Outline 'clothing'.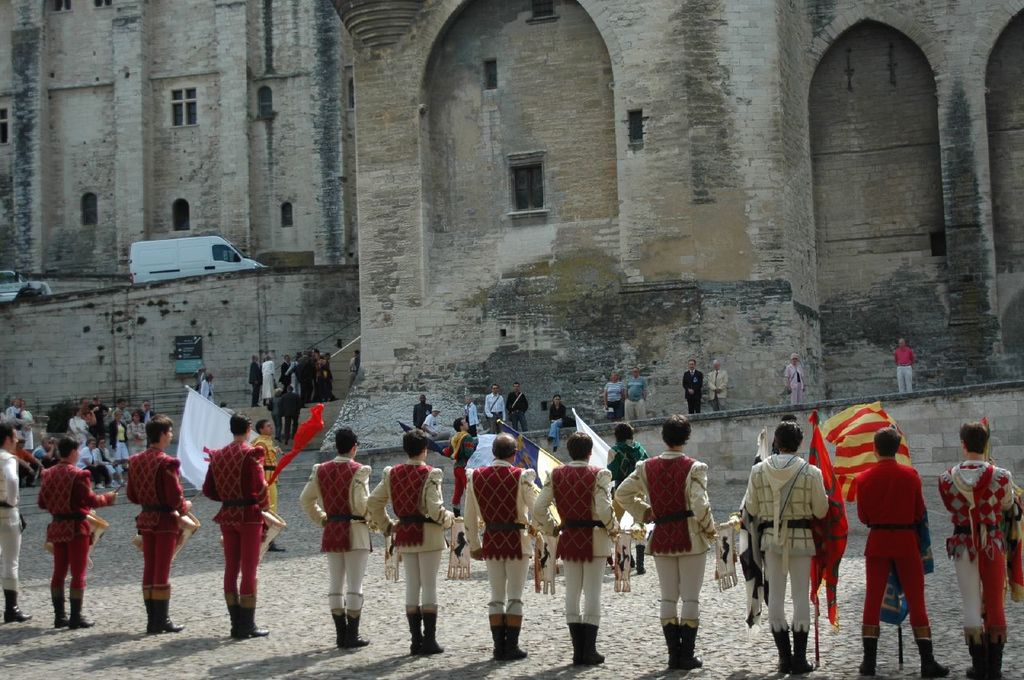
Outline: 412:401:431:427.
